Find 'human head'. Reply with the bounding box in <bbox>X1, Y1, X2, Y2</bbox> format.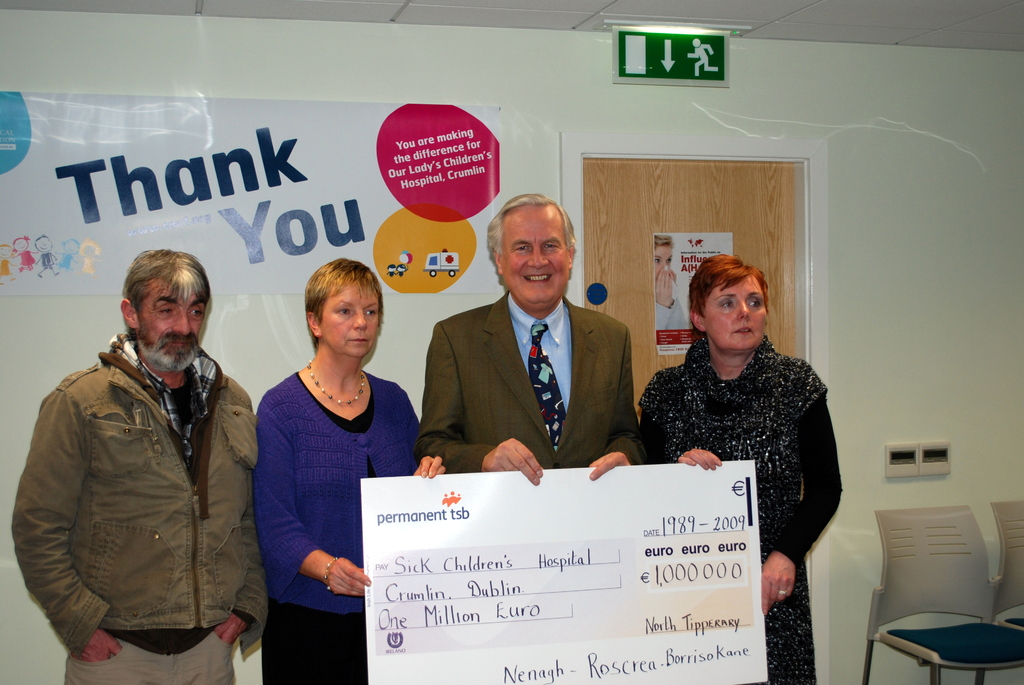
<bbox>79, 239, 96, 254</bbox>.
